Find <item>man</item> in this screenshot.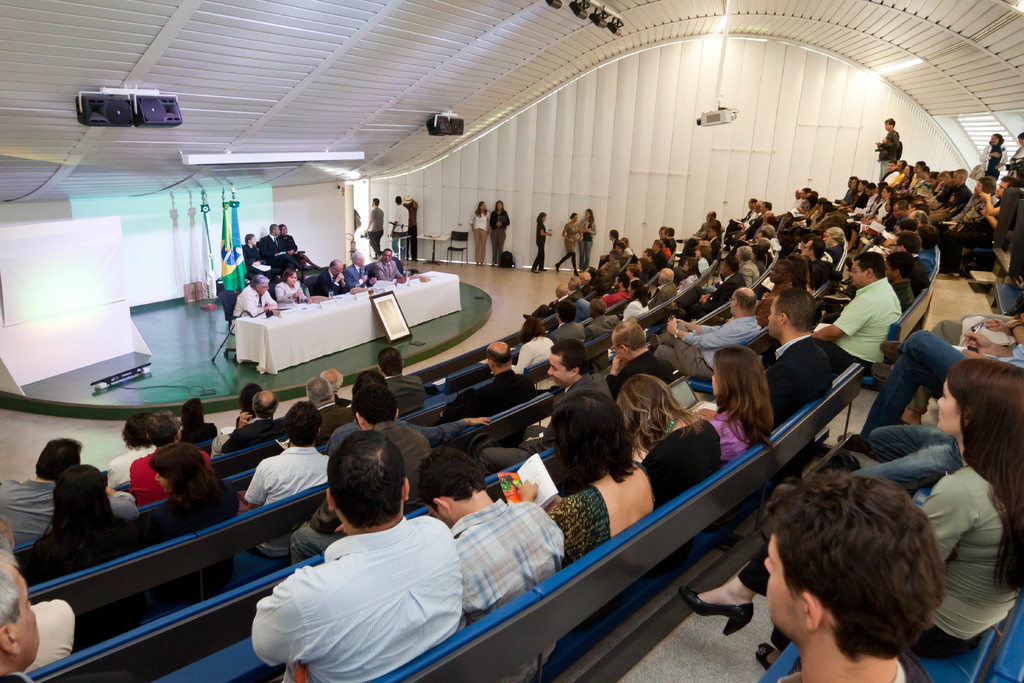
The bounding box for <item>man</item> is <region>811, 249, 908, 378</region>.
